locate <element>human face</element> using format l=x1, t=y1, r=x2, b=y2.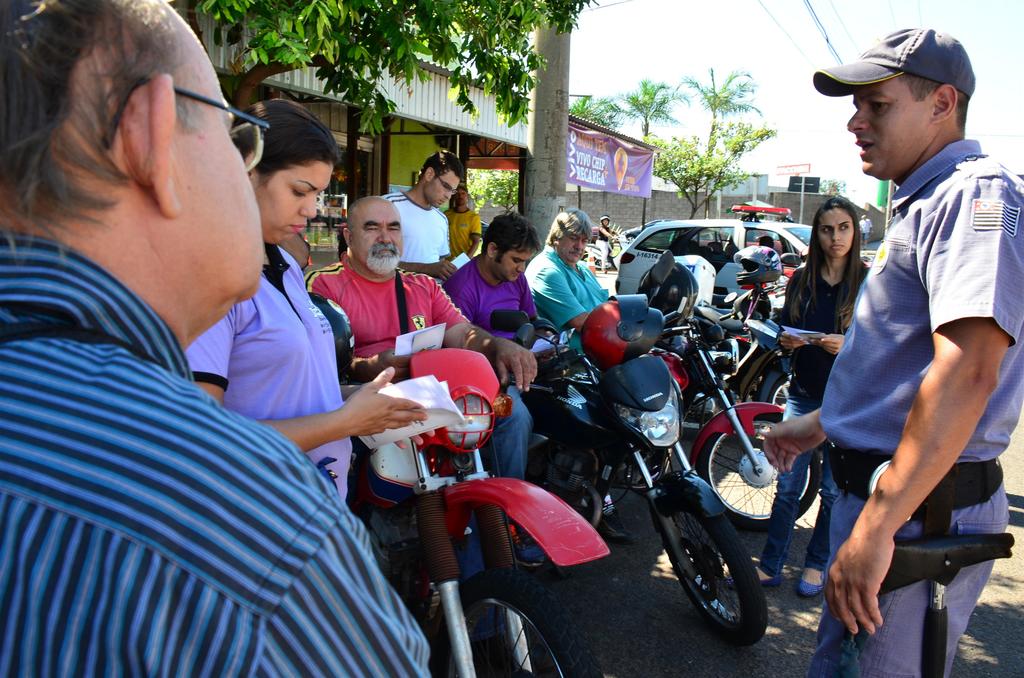
l=424, t=171, r=466, b=208.
